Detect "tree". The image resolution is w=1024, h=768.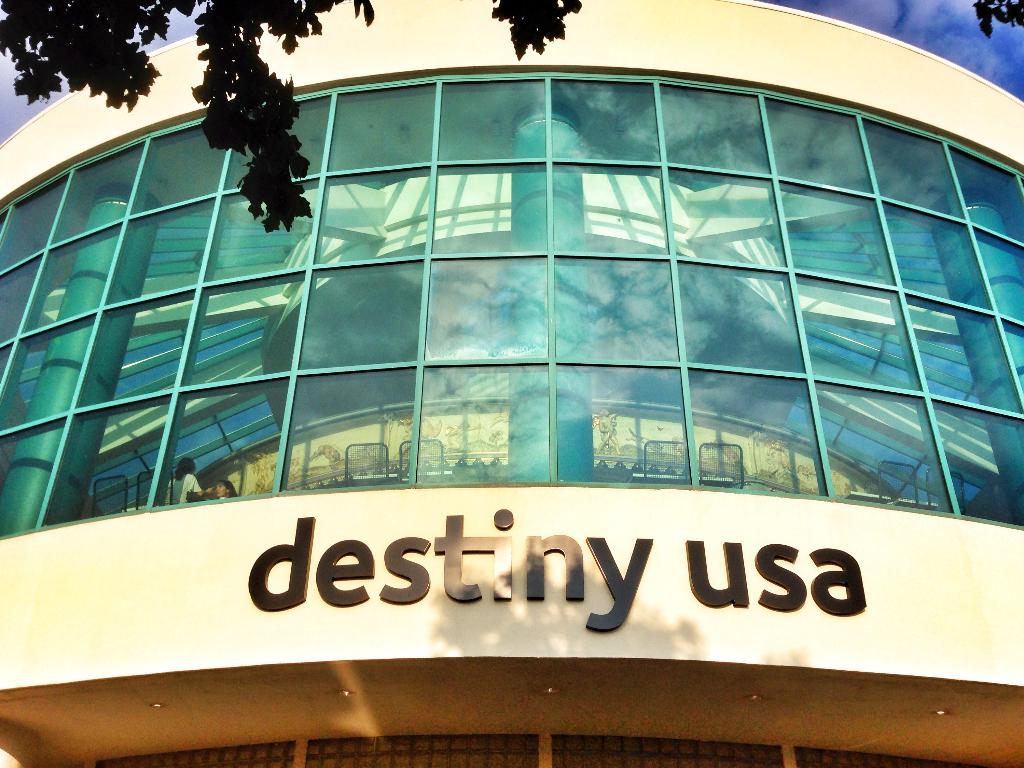
0:0:579:228.
